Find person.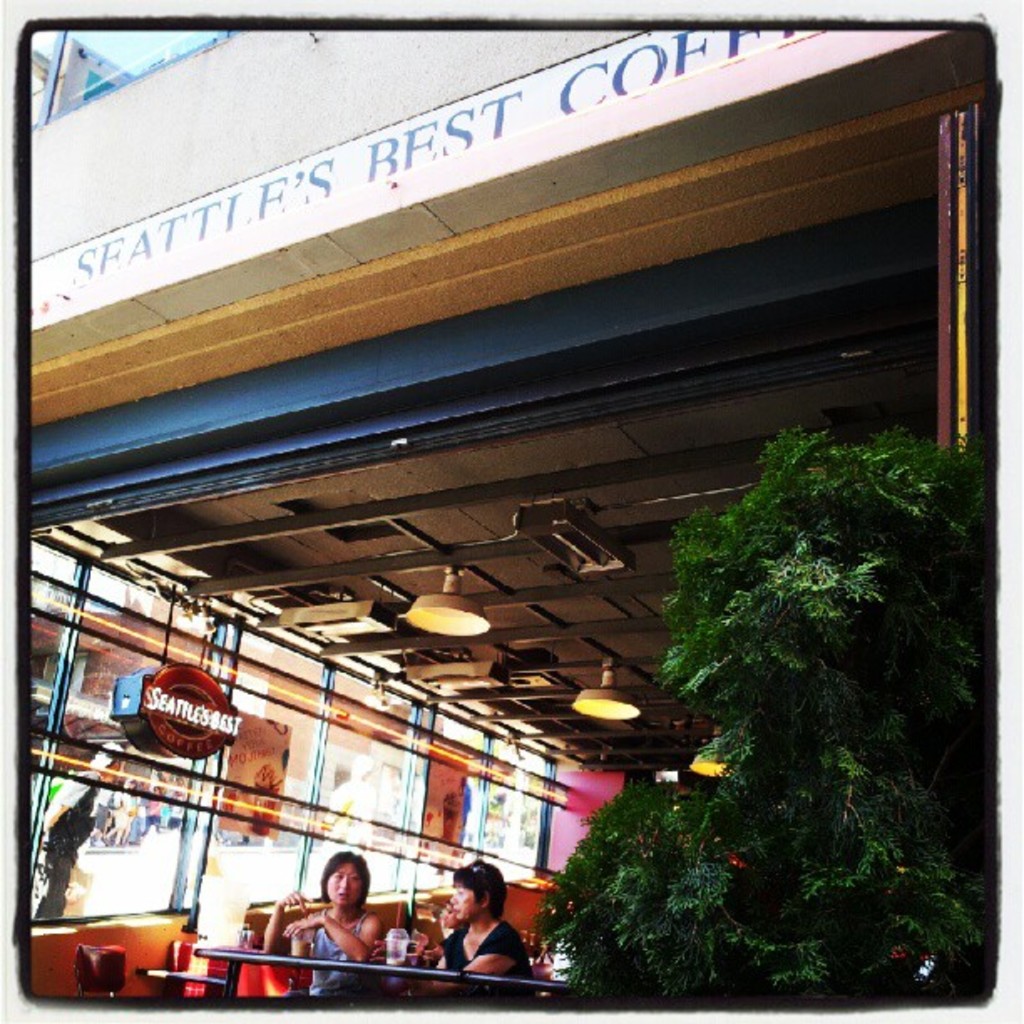
<bbox>289, 870, 390, 1004</bbox>.
